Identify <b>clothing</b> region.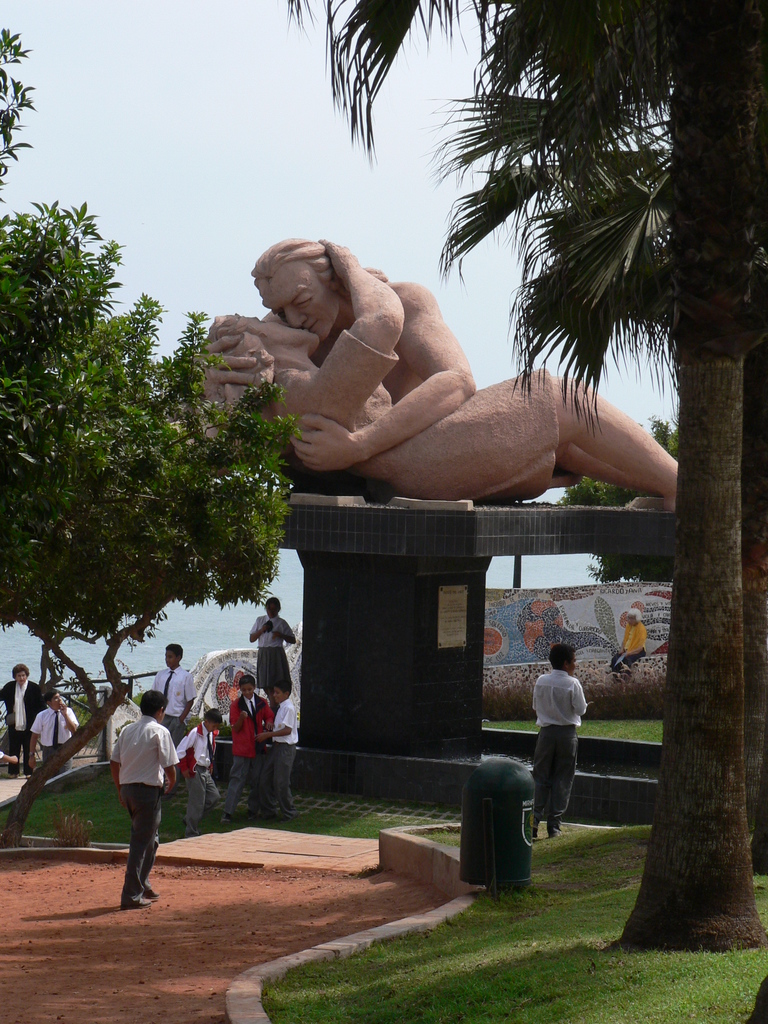
Region: <region>223, 691, 276, 817</region>.
